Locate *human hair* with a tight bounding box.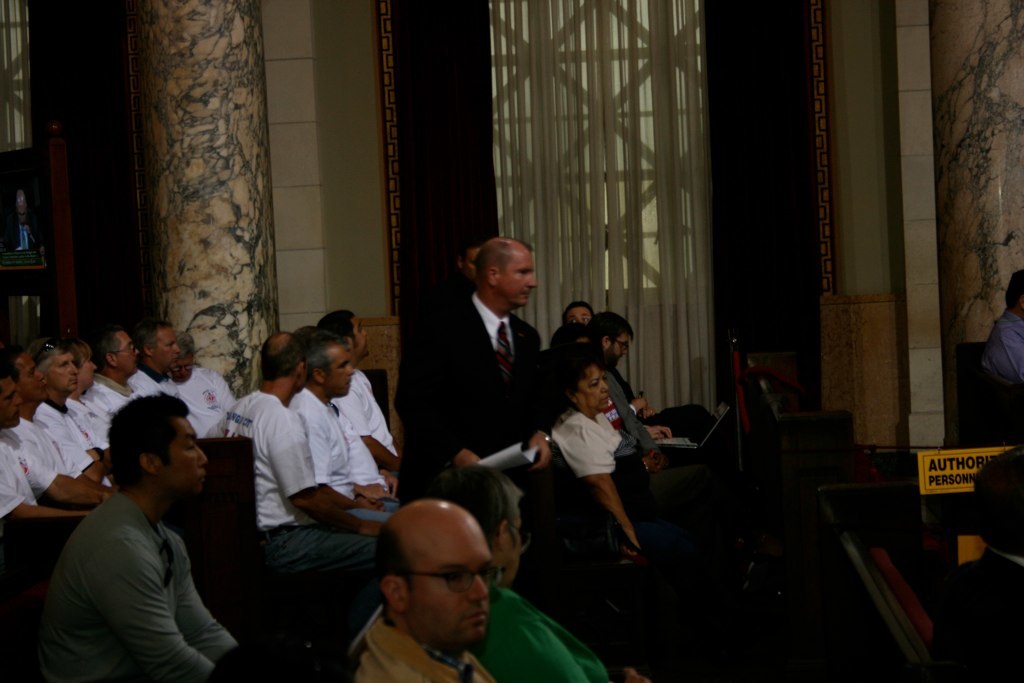
x1=377 y1=528 x2=417 y2=606.
